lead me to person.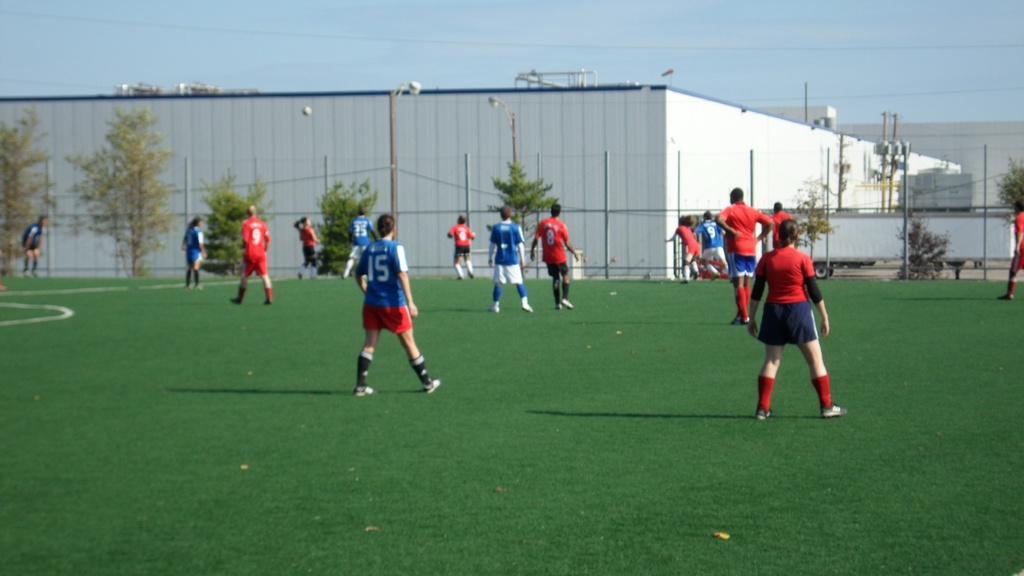
Lead to crop(295, 214, 320, 276).
